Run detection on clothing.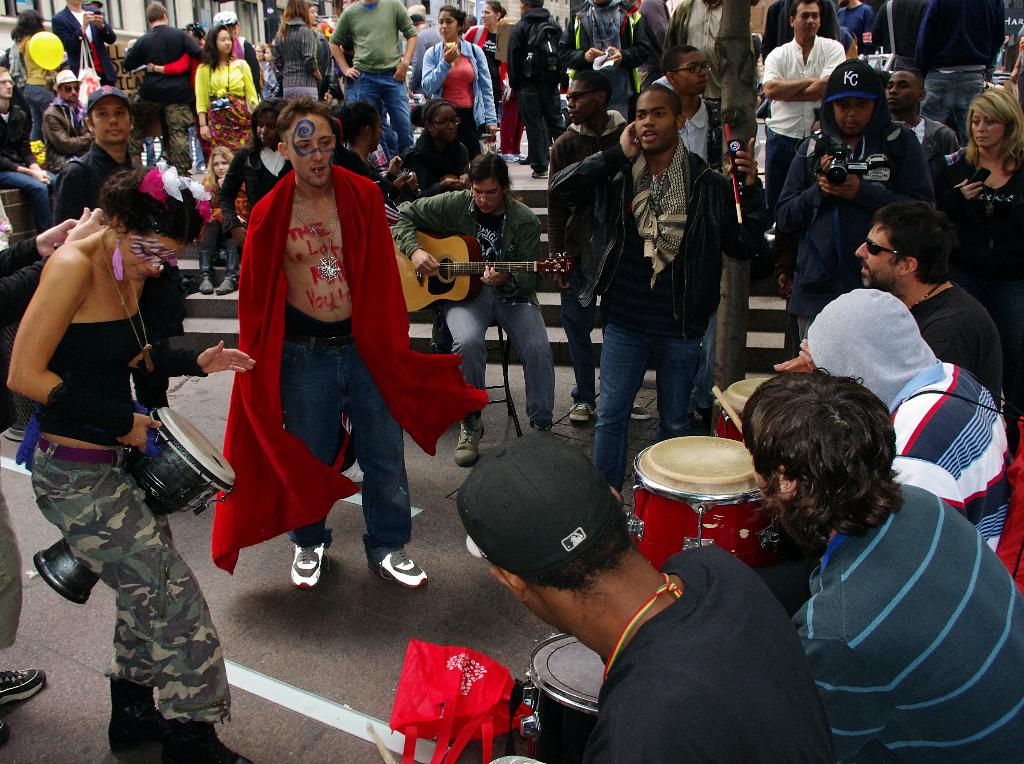
Result: (497,4,571,163).
